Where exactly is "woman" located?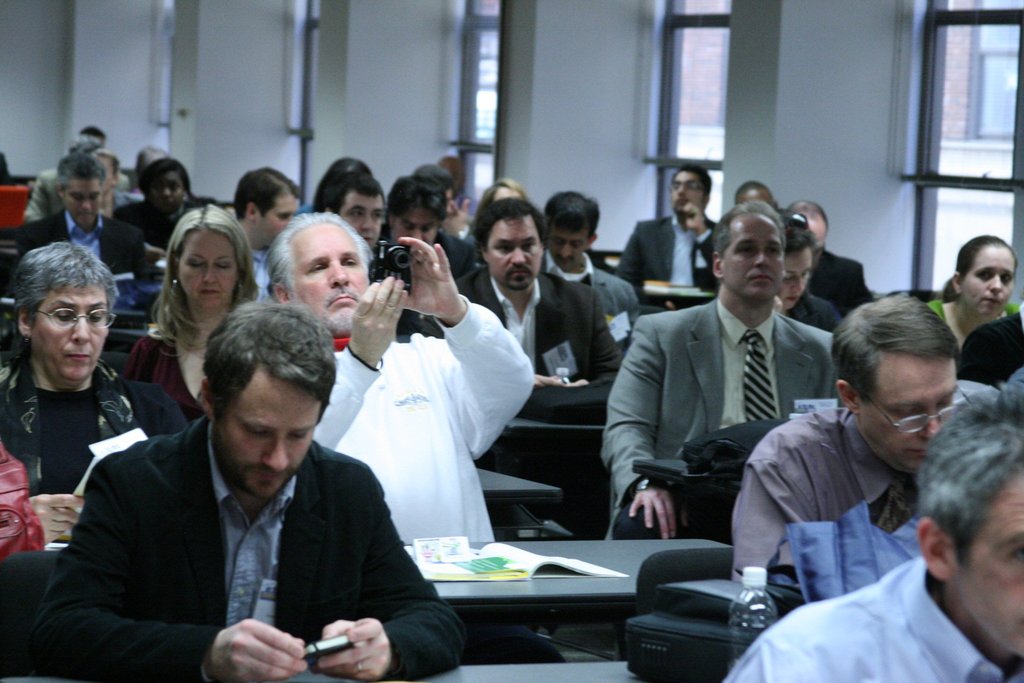
Its bounding box is l=924, t=236, r=1023, b=356.
